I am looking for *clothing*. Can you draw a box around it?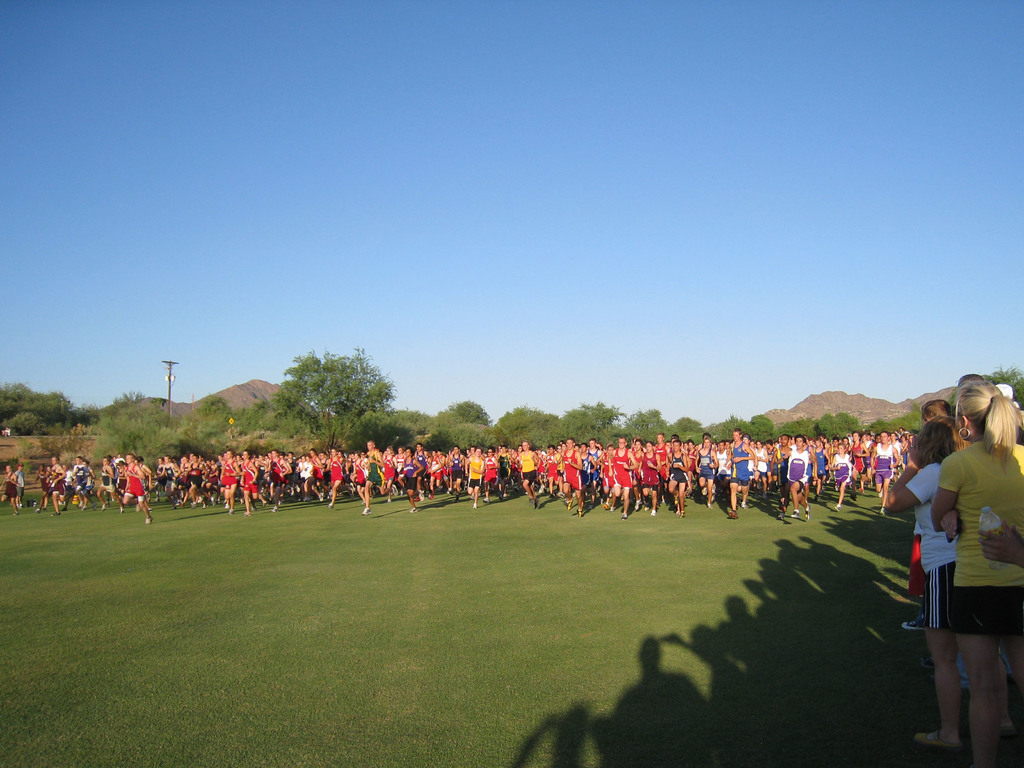
Sure, the bounding box is x1=320, y1=465, x2=327, y2=476.
